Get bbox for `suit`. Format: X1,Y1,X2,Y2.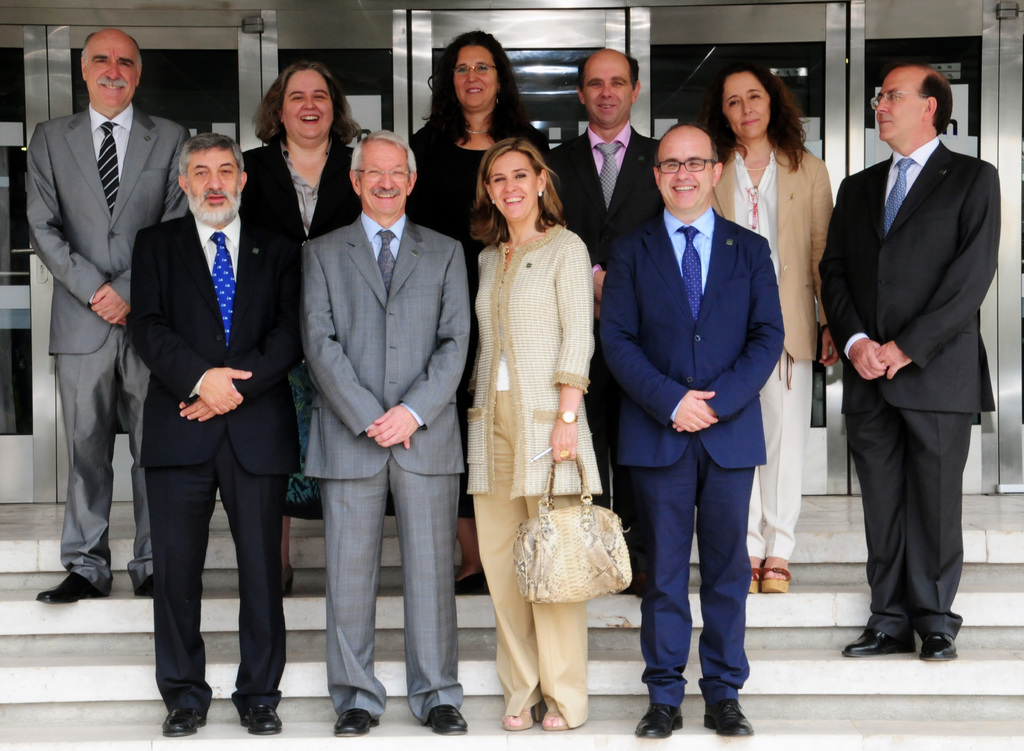
18,5,160,628.
